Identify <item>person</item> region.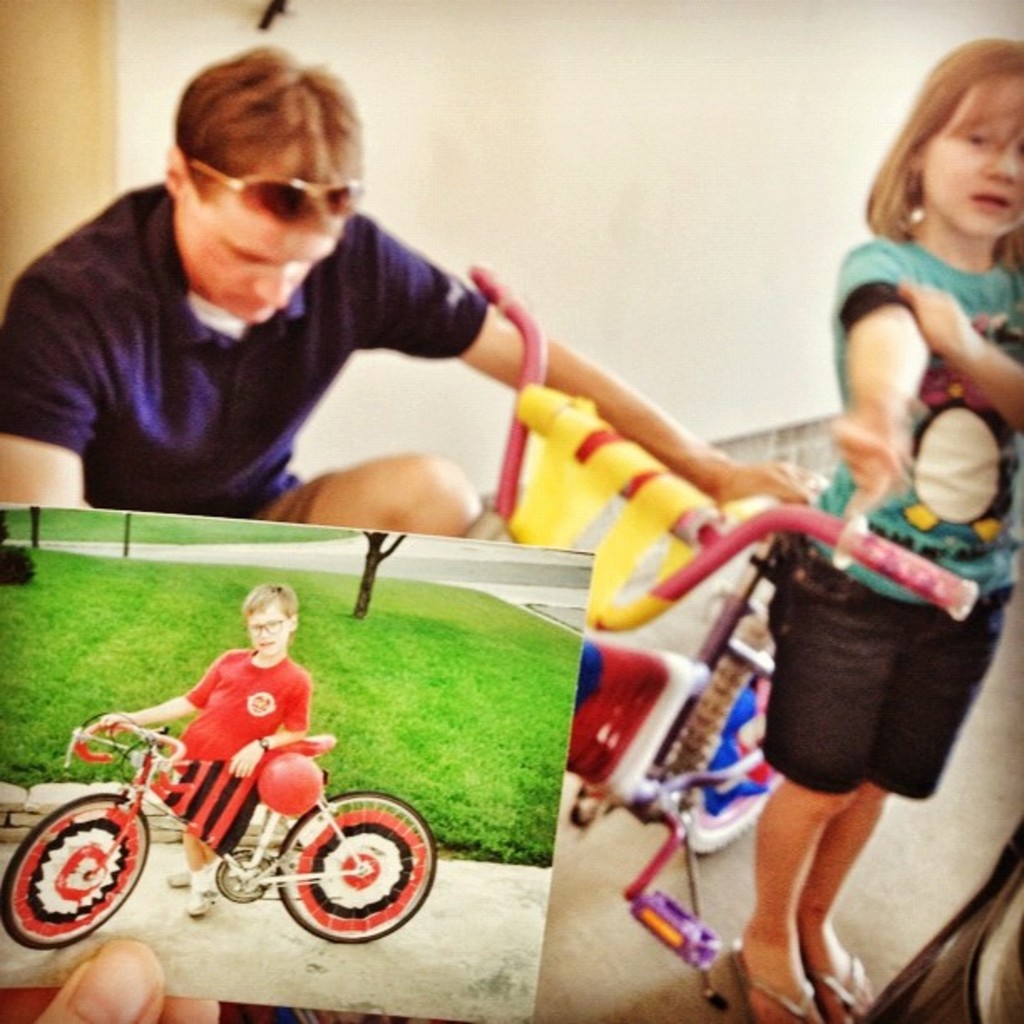
Region: BBox(92, 581, 316, 915).
